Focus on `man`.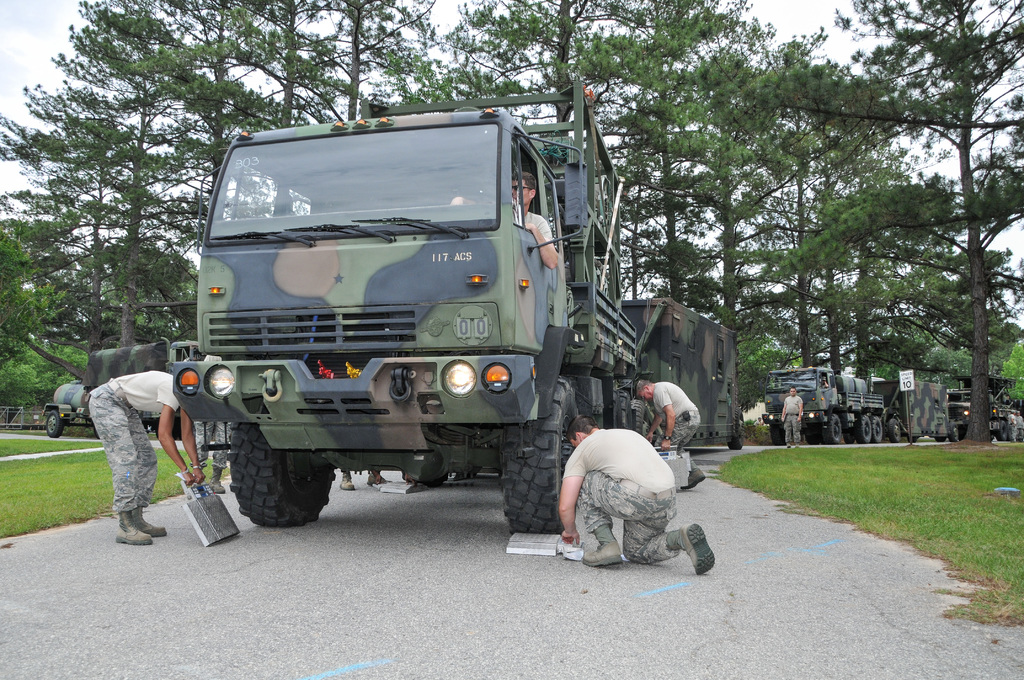
Focused at <box>449,171,560,270</box>.
